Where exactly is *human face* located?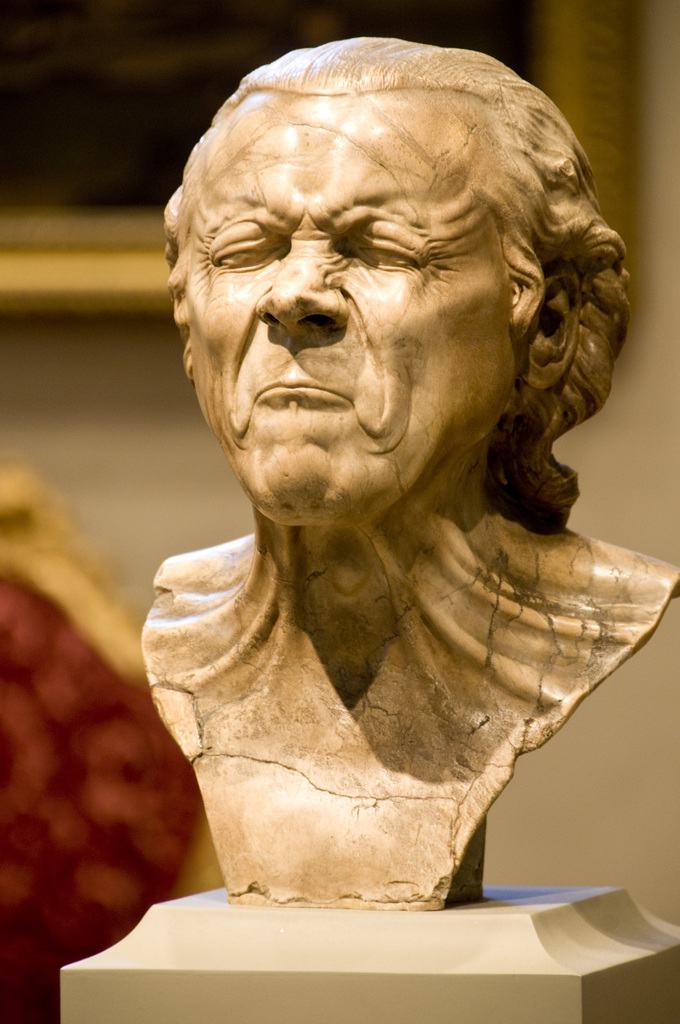
Its bounding box is 184:87:519:530.
